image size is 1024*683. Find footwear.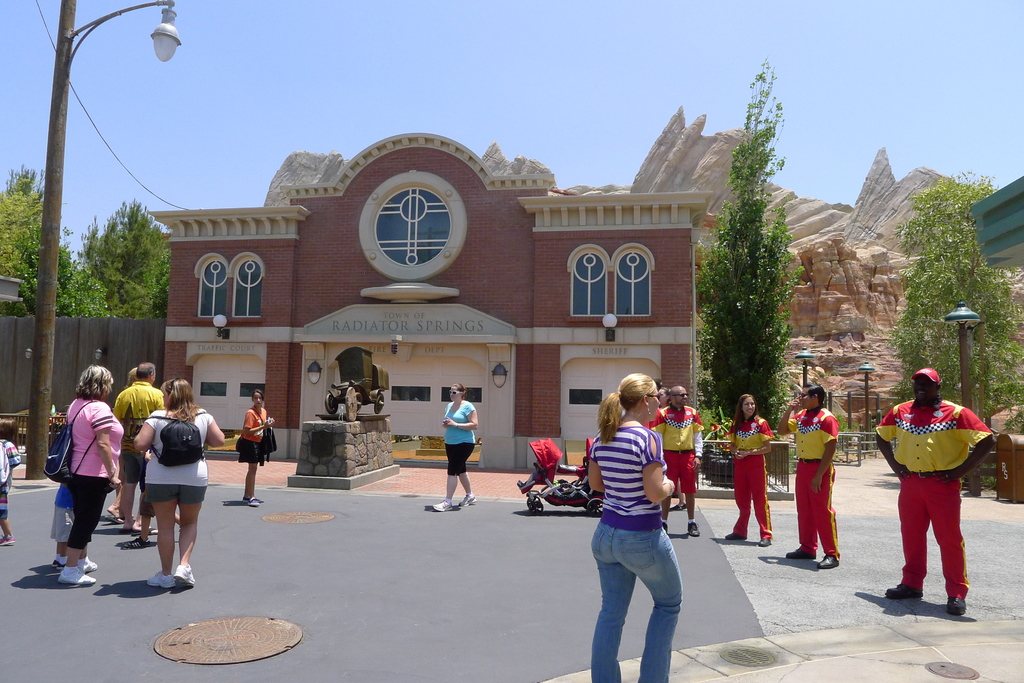
bbox=[102, 514, 126, 522].
